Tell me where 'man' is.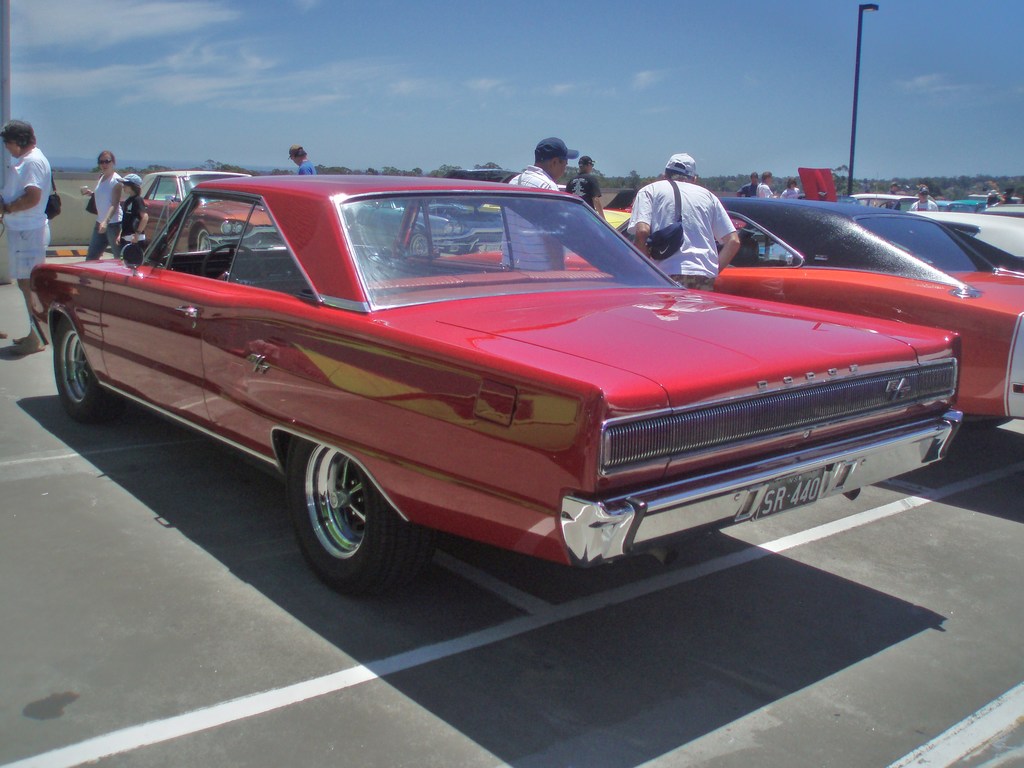
'man' is at <box>500,137,571,270</box>.
